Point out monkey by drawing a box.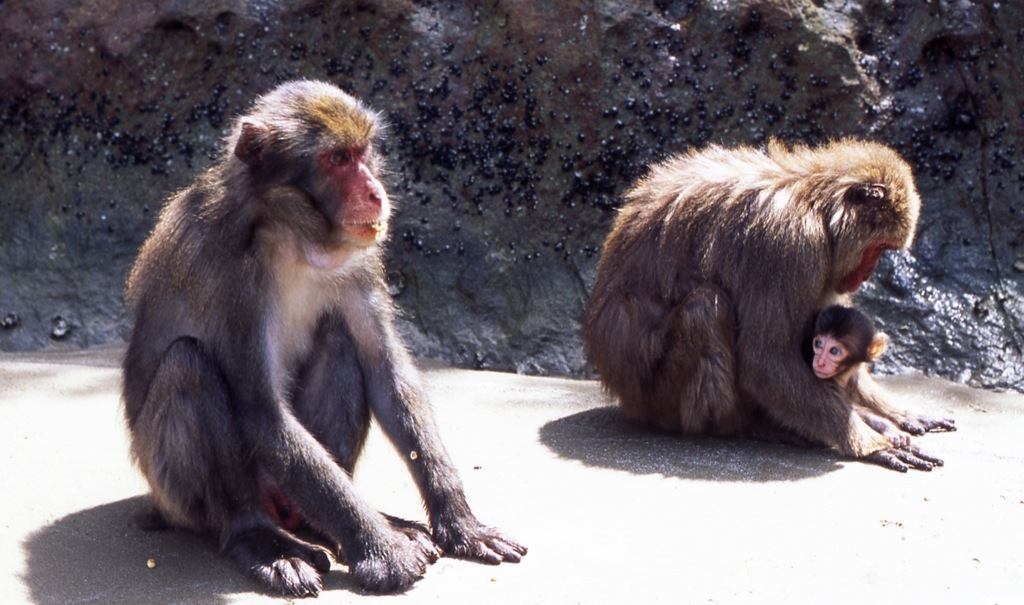
Rect(811, 305, 916, 435).
